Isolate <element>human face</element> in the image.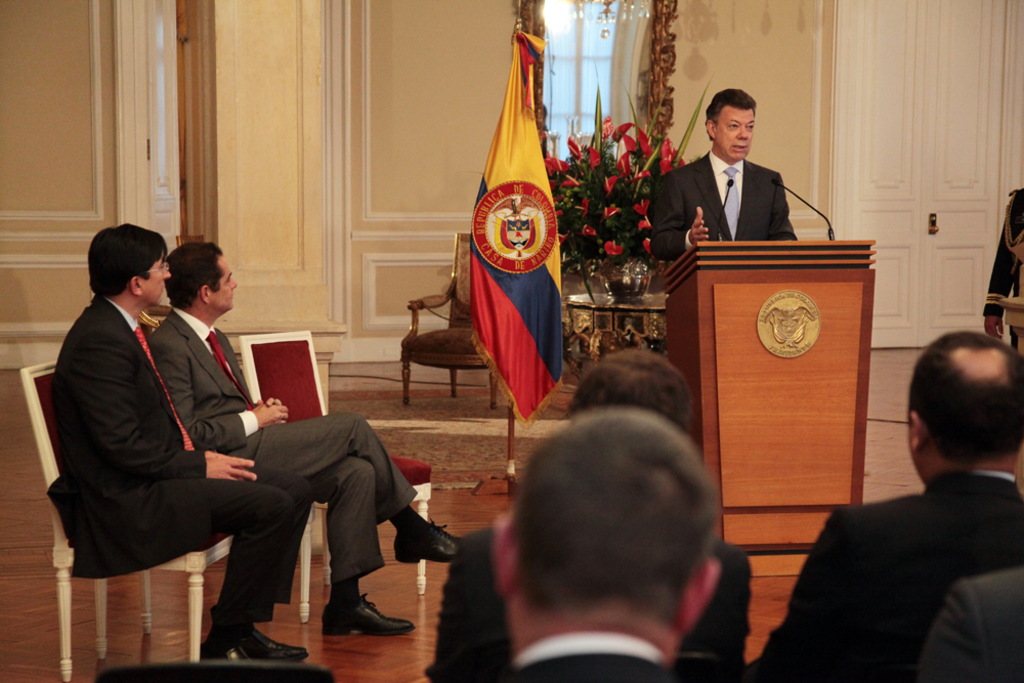
Isolated region: region(207, 254, 237, 313).
